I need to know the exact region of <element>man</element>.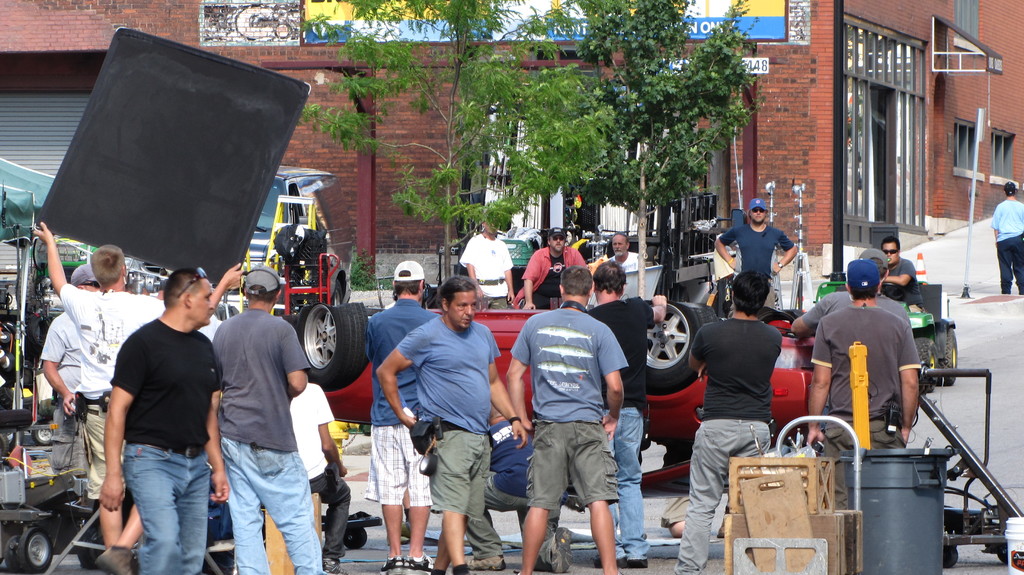
Region: <bbox>609, 232, 638, 272</bbox>.
